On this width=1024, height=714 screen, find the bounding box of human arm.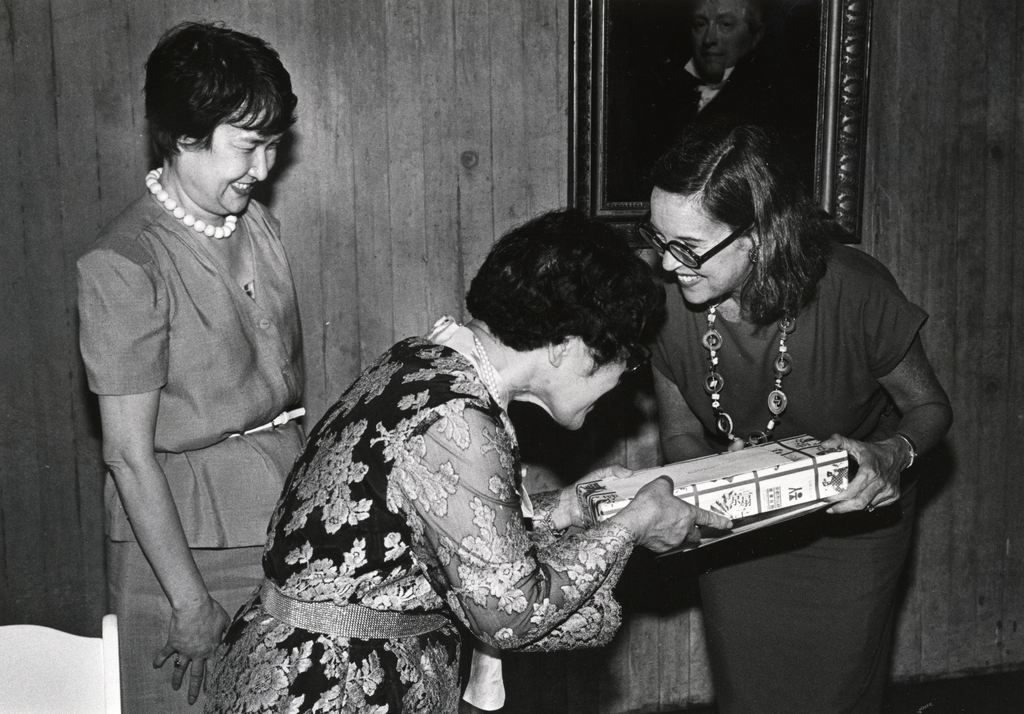
Bounding box: box=[512, 429, 632, 646].
